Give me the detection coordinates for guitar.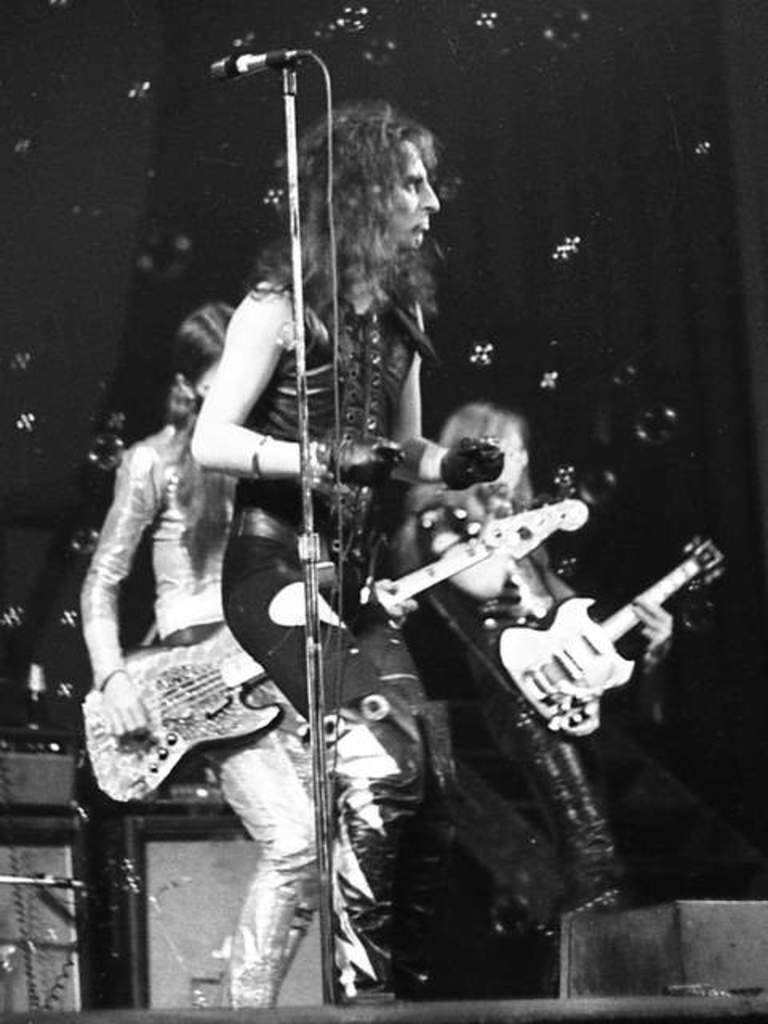
{"x1": 78, "y1": 493, "x2": 597, "y2": 803}.
